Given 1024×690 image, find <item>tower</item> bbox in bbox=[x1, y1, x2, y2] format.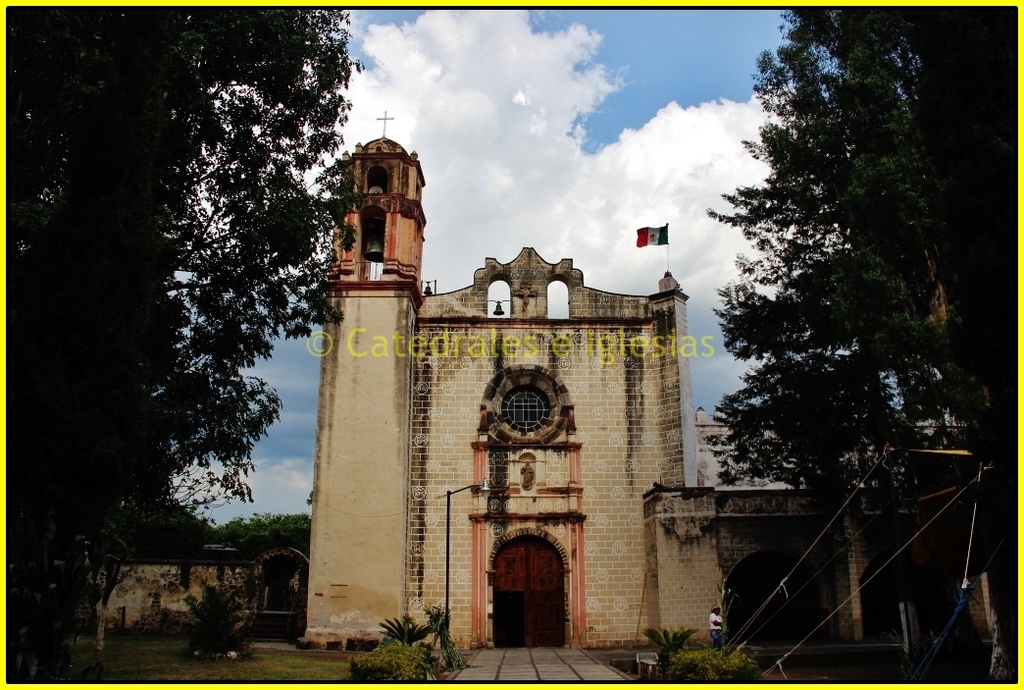
bbox=[327, 115, 429, 290].
